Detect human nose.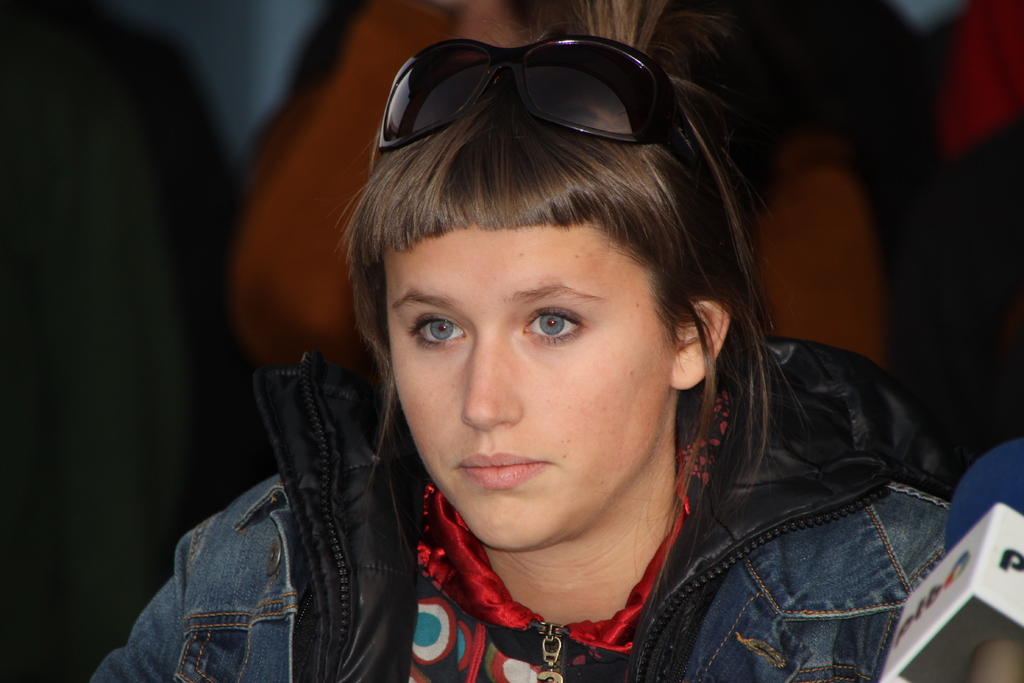
Detected at bbox=[458, 325, 519, 433].
